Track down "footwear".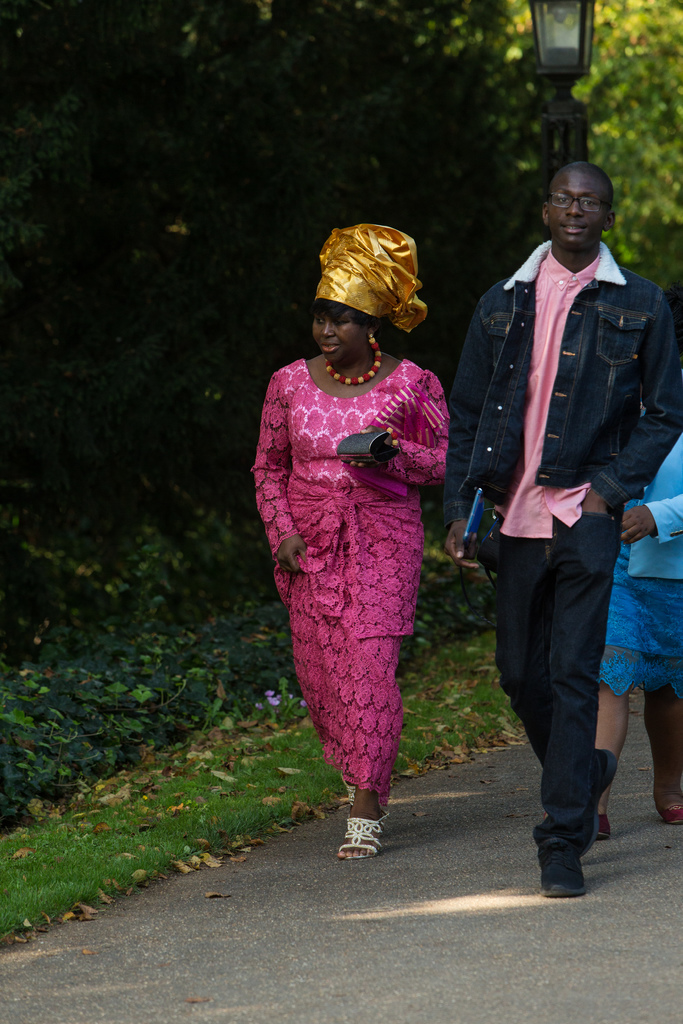
Tracked to bbox=[342, 780, 395, 824].
